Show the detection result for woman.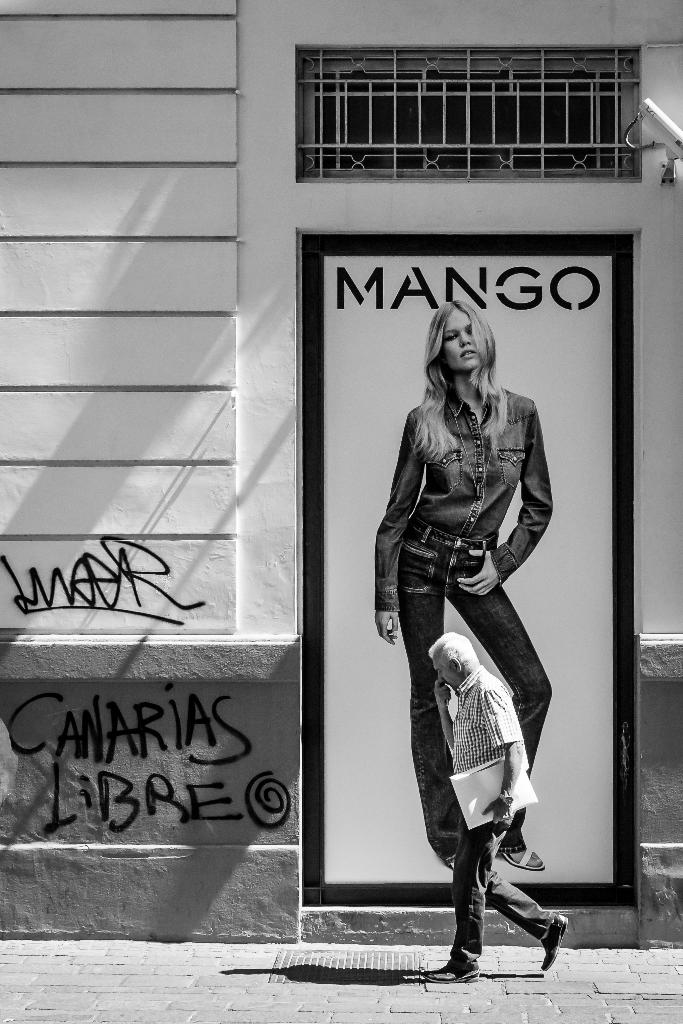
crop(371, 296, 561, 882).
